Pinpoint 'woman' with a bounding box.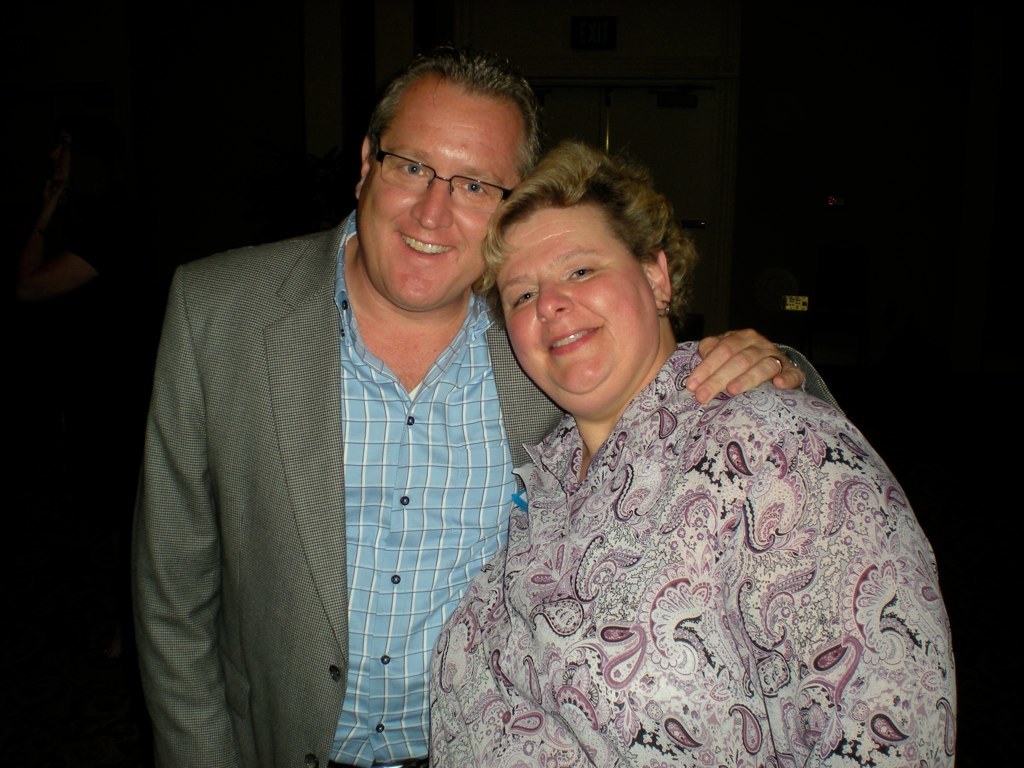
BBox(402, 138, 938, 767).
